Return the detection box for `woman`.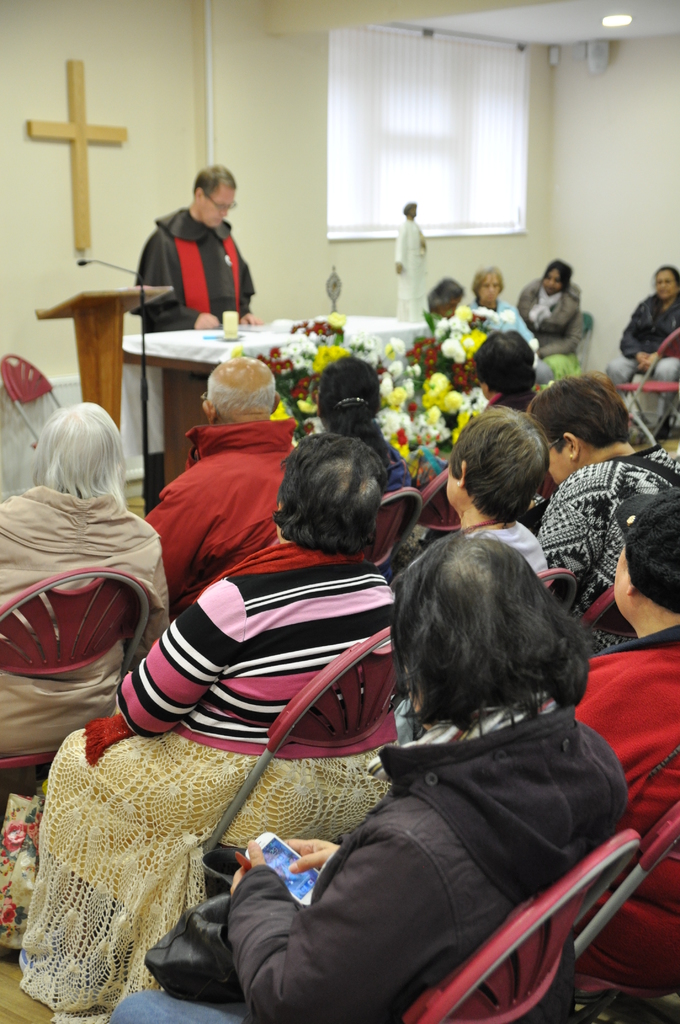
BBox(98, 531, 644, 1023).
